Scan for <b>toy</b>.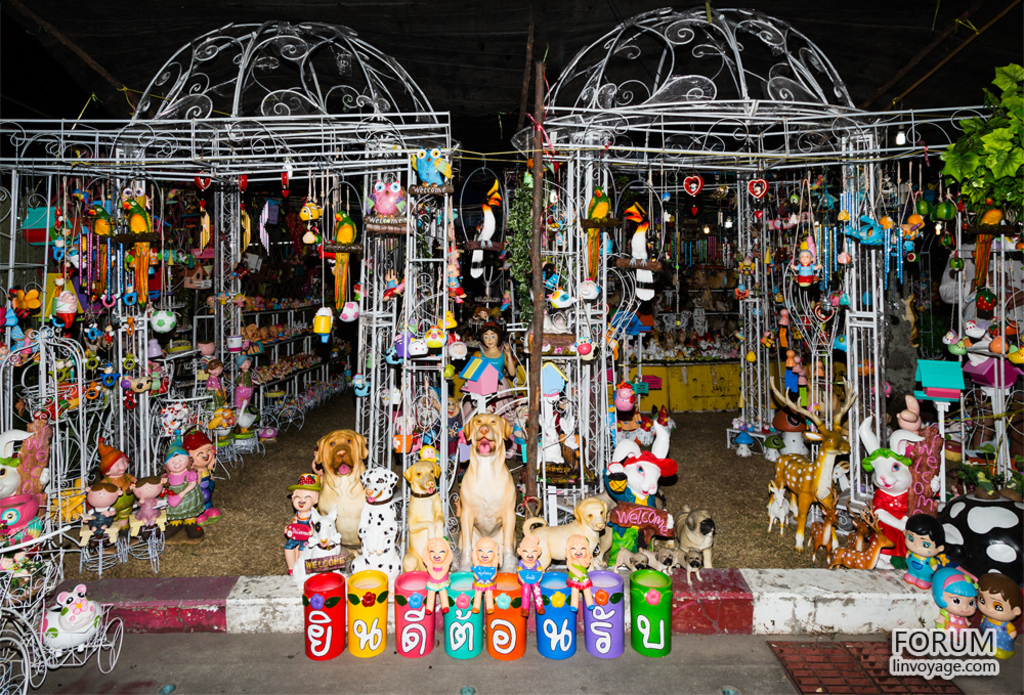
Scan result: region(310, 430, 370, 561).
